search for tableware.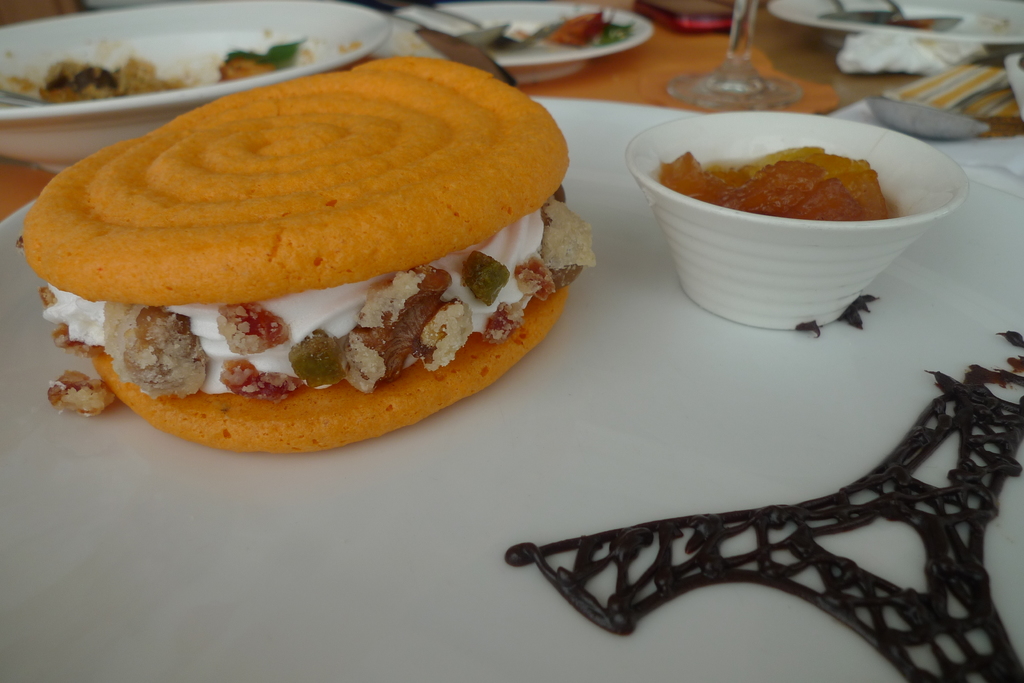
Found at box(401, 0, 652, 83).
